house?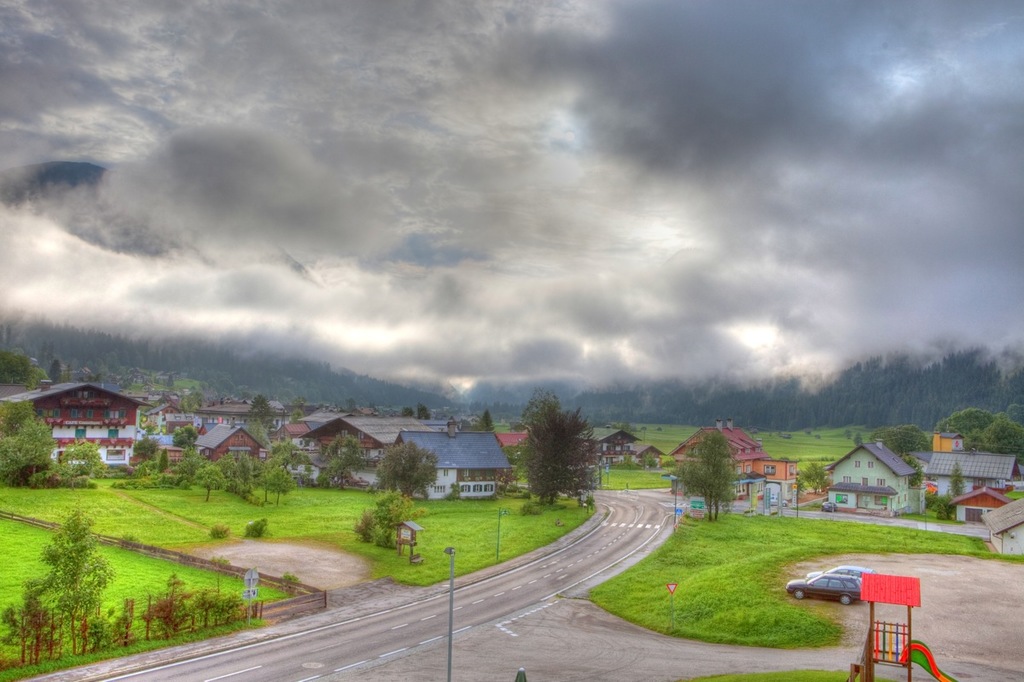
832,452,943,528
